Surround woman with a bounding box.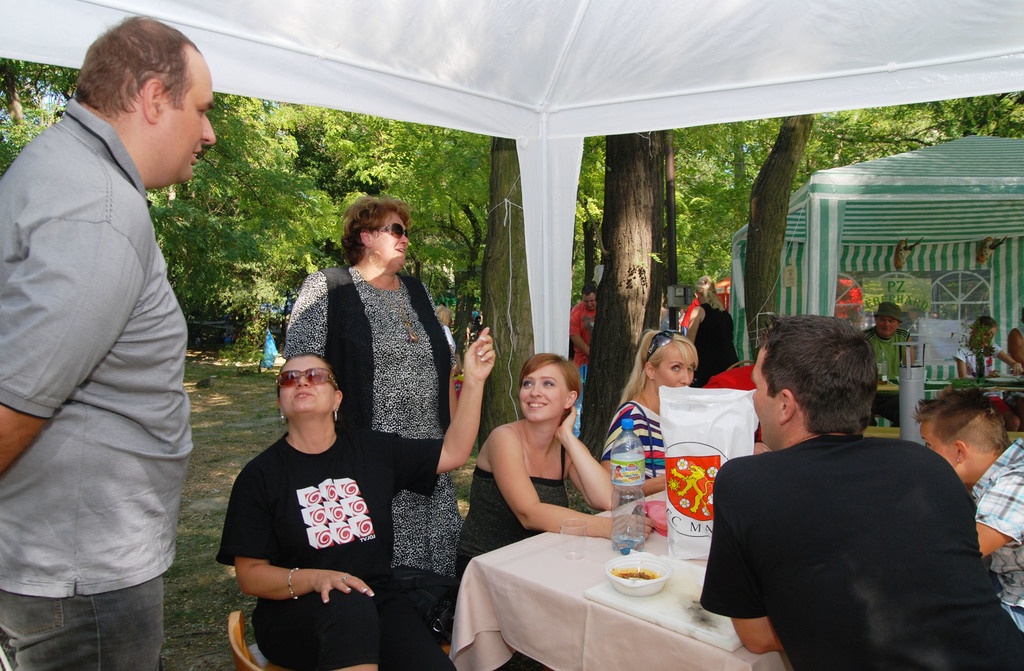
<region>463, 353, 619, 572</region>.
